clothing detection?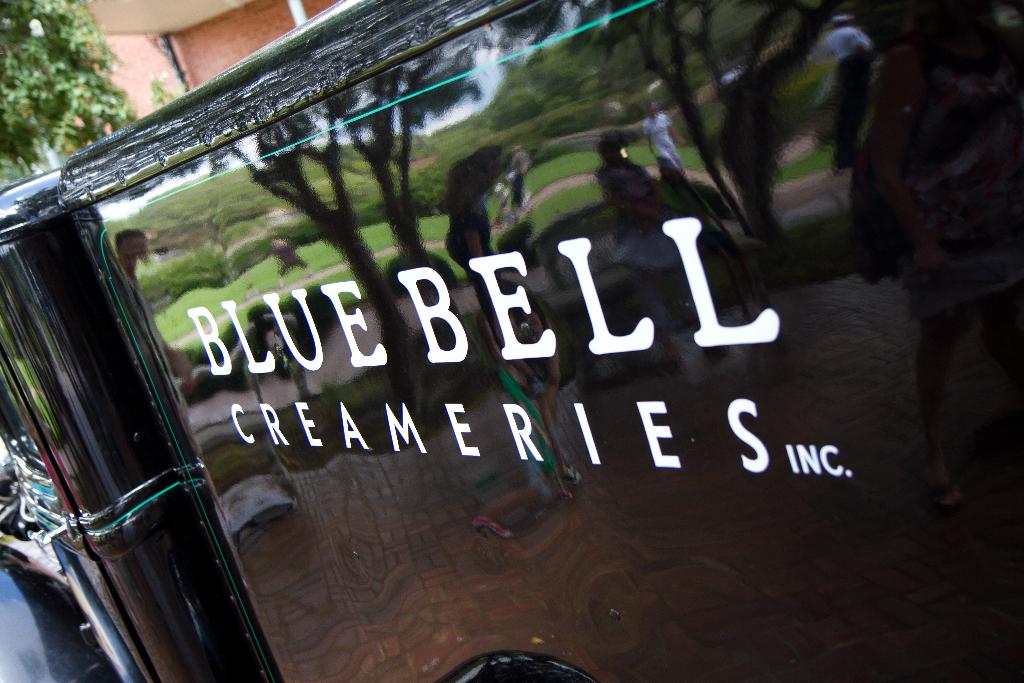
crop(643, 114, 676, 166)
